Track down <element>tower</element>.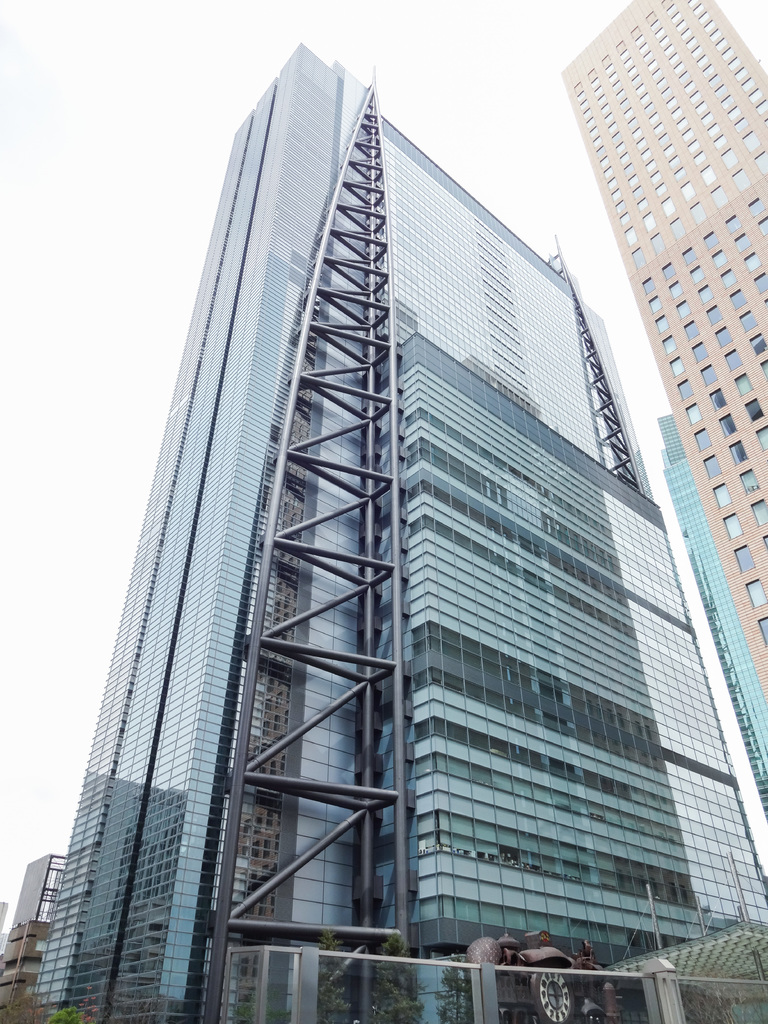
Tracked to [33,43,767,1023].
